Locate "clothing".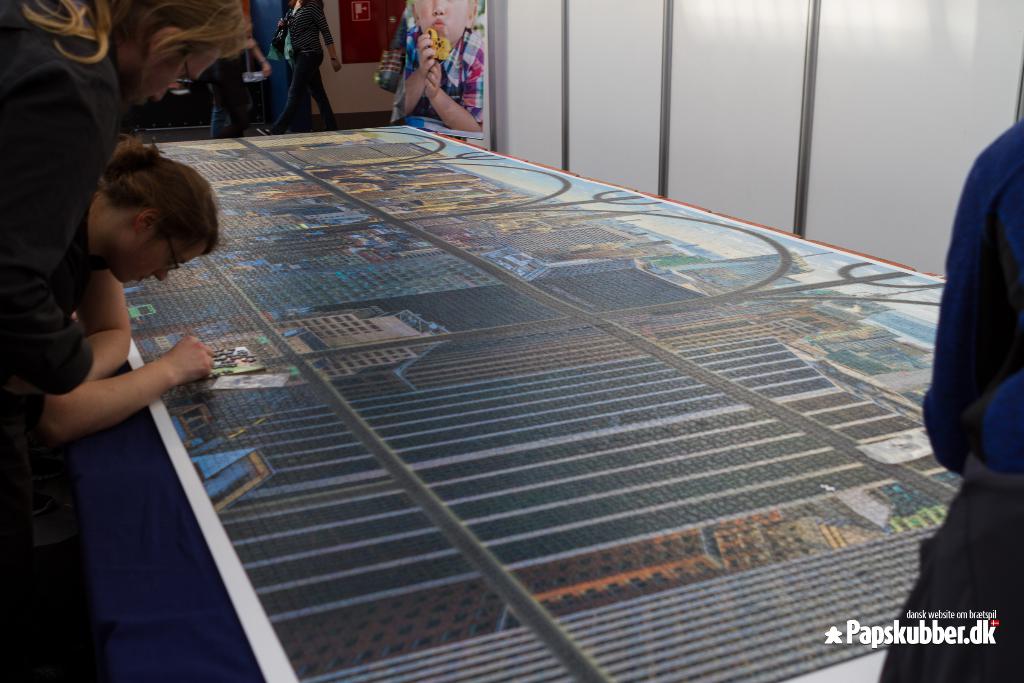
Bounding box: region(262, 0, 339, 128).
